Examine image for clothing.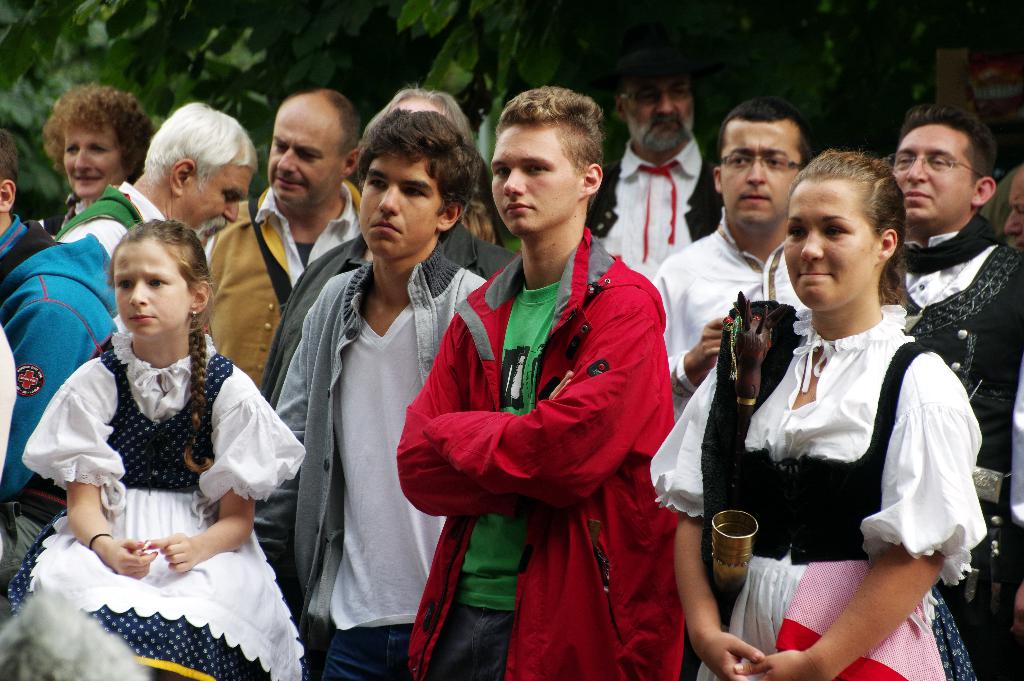
Examination result: box=[406, 185, 686, 662].
